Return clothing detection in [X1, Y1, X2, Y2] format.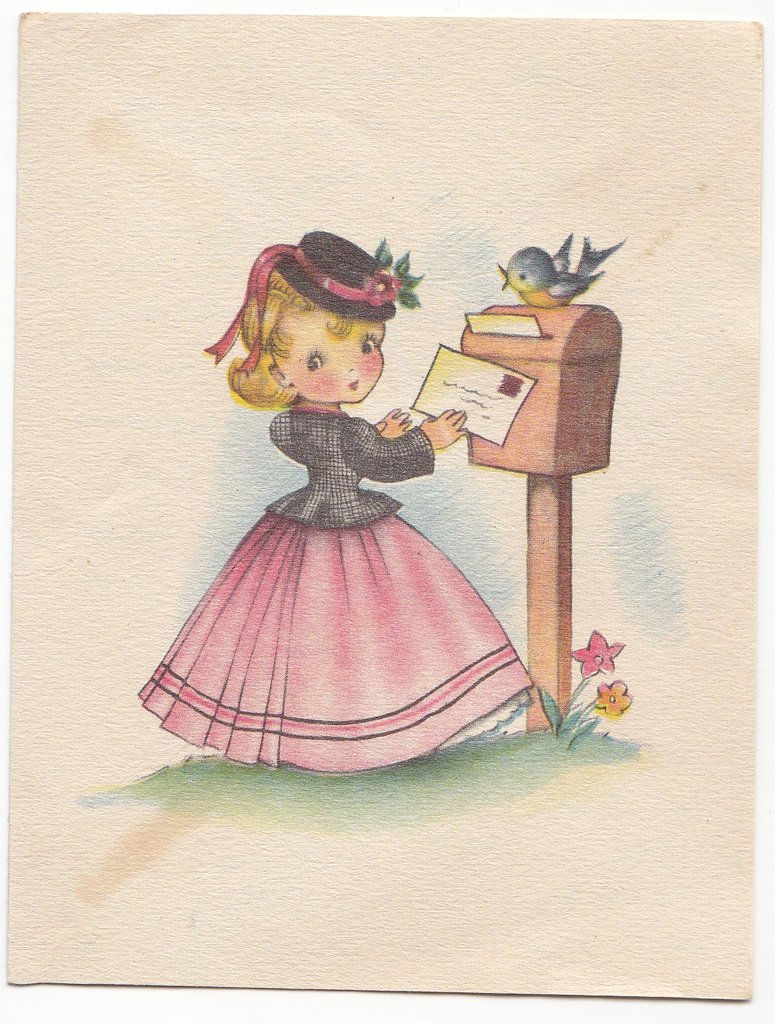
[135, 381, 595, 757].
